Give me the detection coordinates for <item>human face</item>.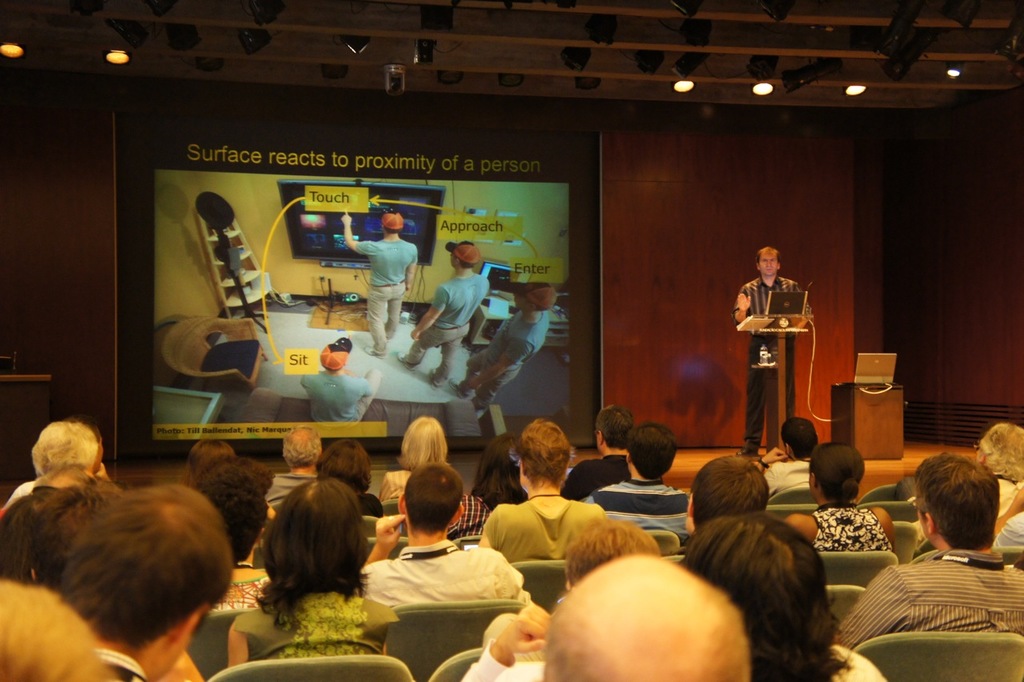
bbox=[762, 256, 774, 271].
